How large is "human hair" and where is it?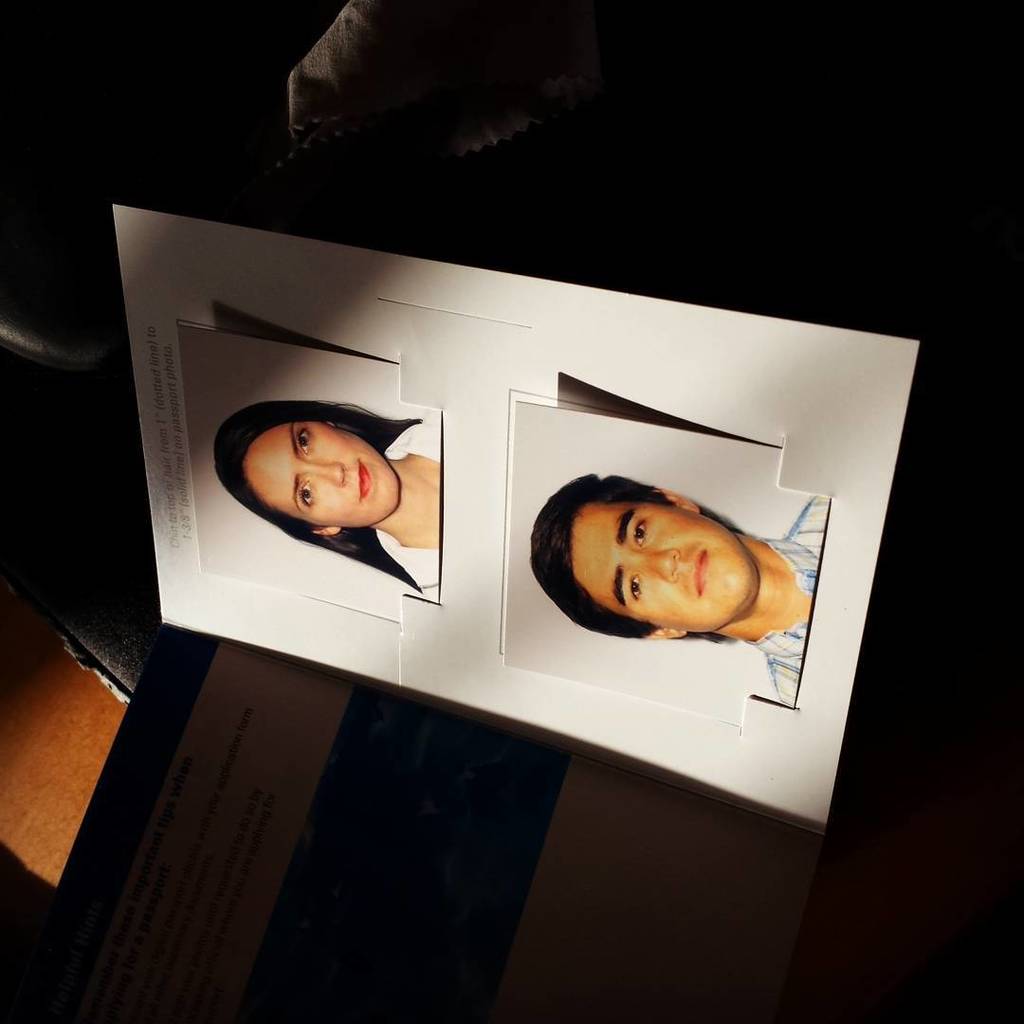
Bounding box: [x1=212, y1=412, x2=413, y2=586].
